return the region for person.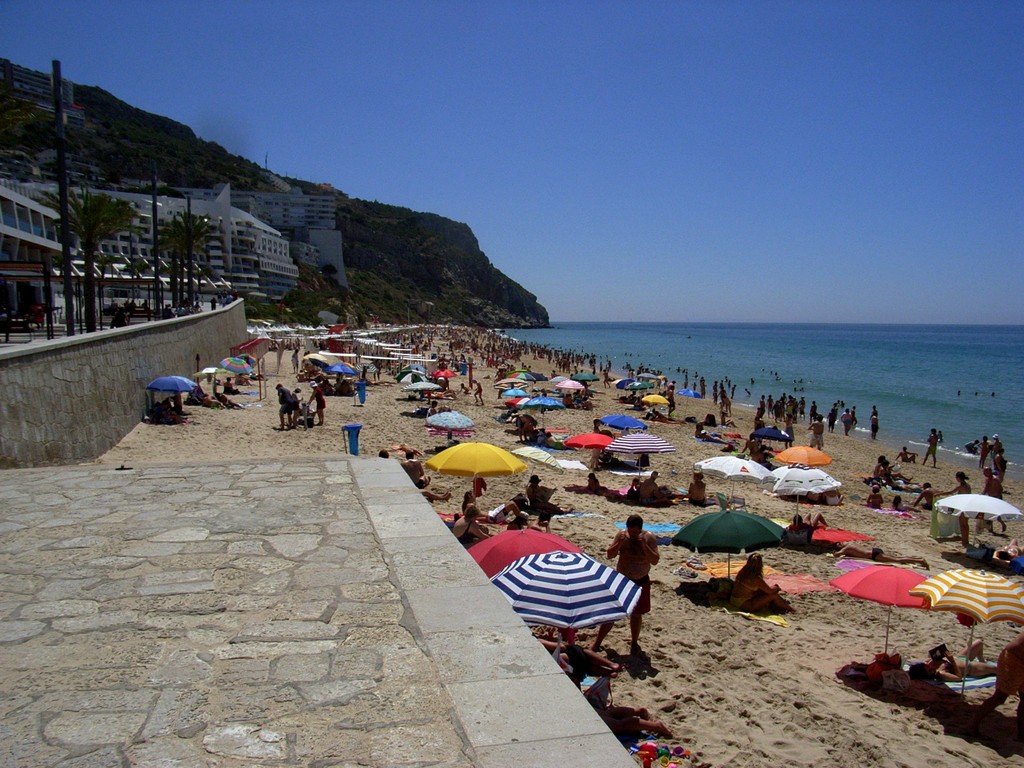
box=[541, 636, 624, 680].
